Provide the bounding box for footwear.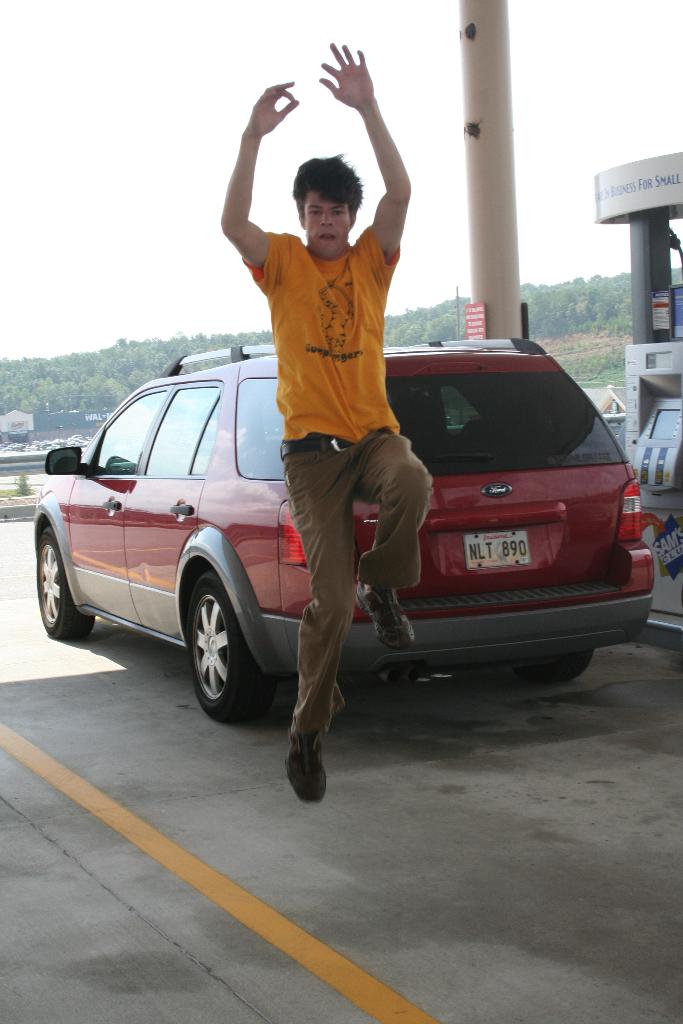
box=[281, 726, 338, 816].
